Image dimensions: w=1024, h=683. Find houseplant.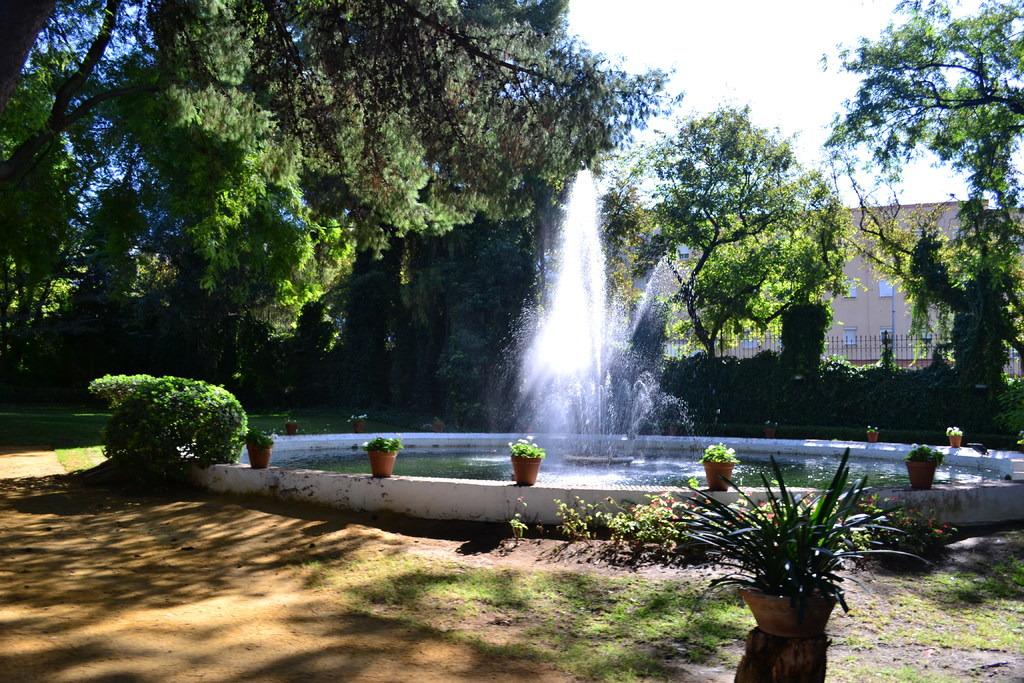
364 435 404 477.
